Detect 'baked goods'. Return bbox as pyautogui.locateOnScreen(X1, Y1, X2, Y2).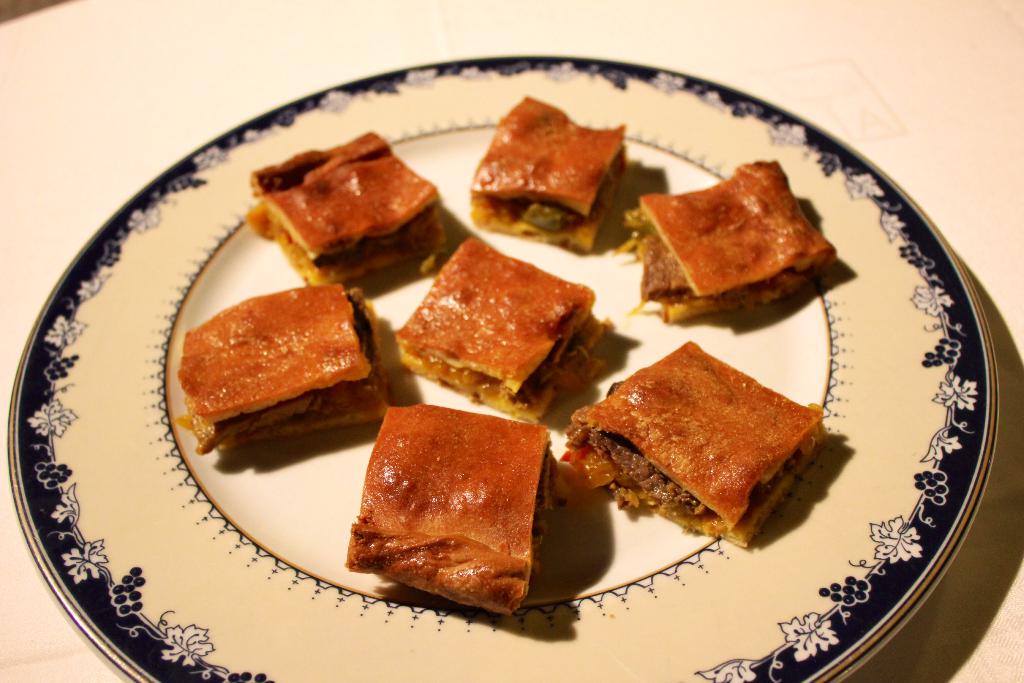
pyautogui.locateOnScreen(343, 403, 561, 620).
